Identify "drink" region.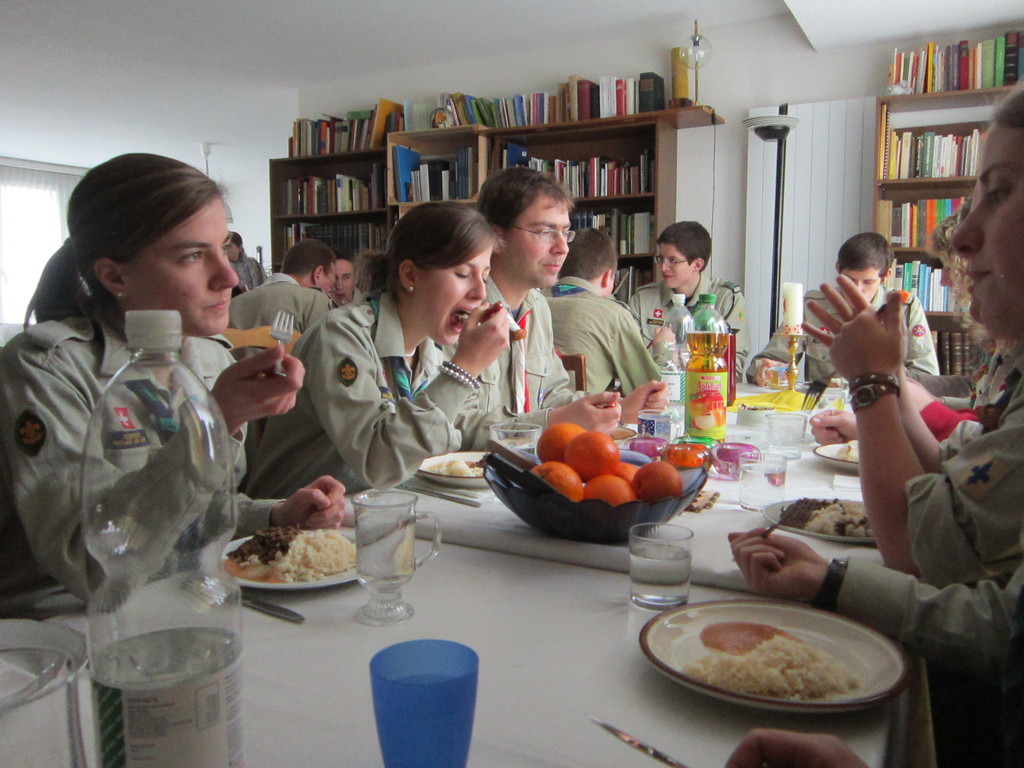
Region: 627,547,692,603.
